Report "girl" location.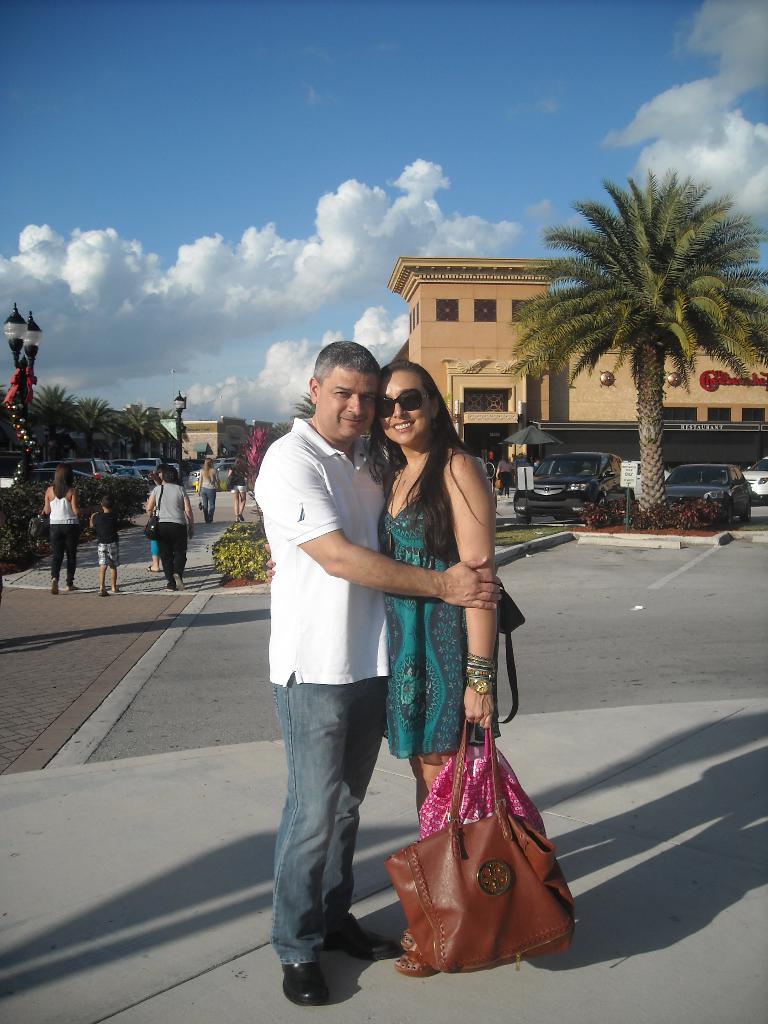
Report: [367, 358, 502, 981].
